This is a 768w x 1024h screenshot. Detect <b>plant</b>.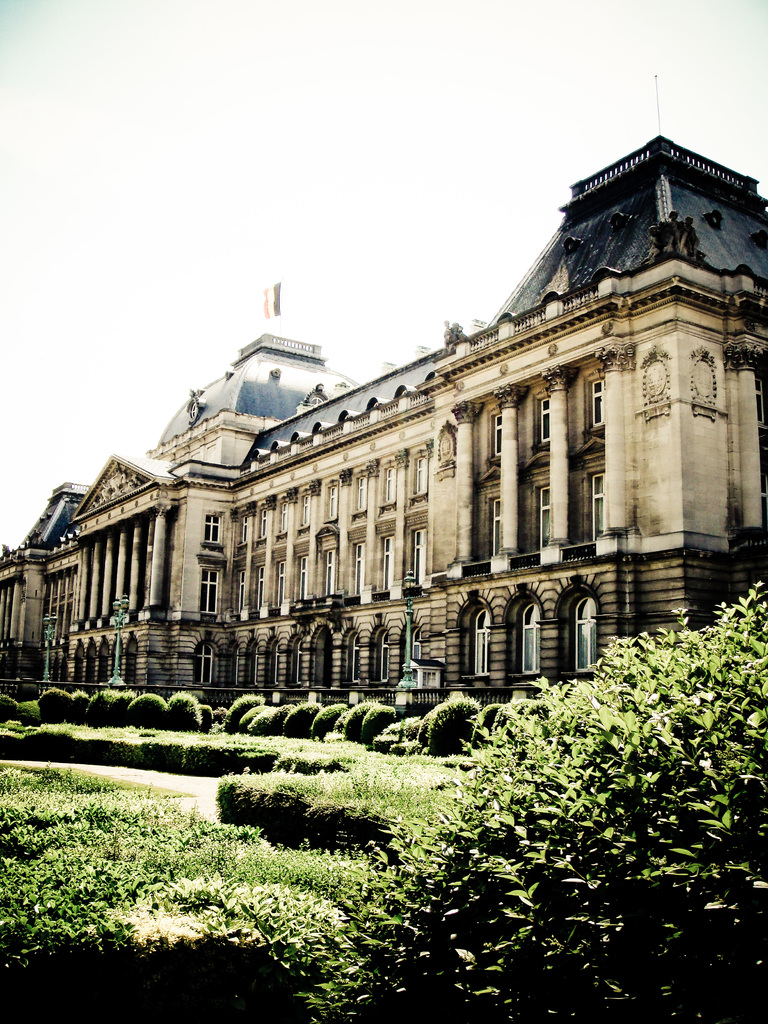
<bbox>83, 692, 130, 728</bbox>.
